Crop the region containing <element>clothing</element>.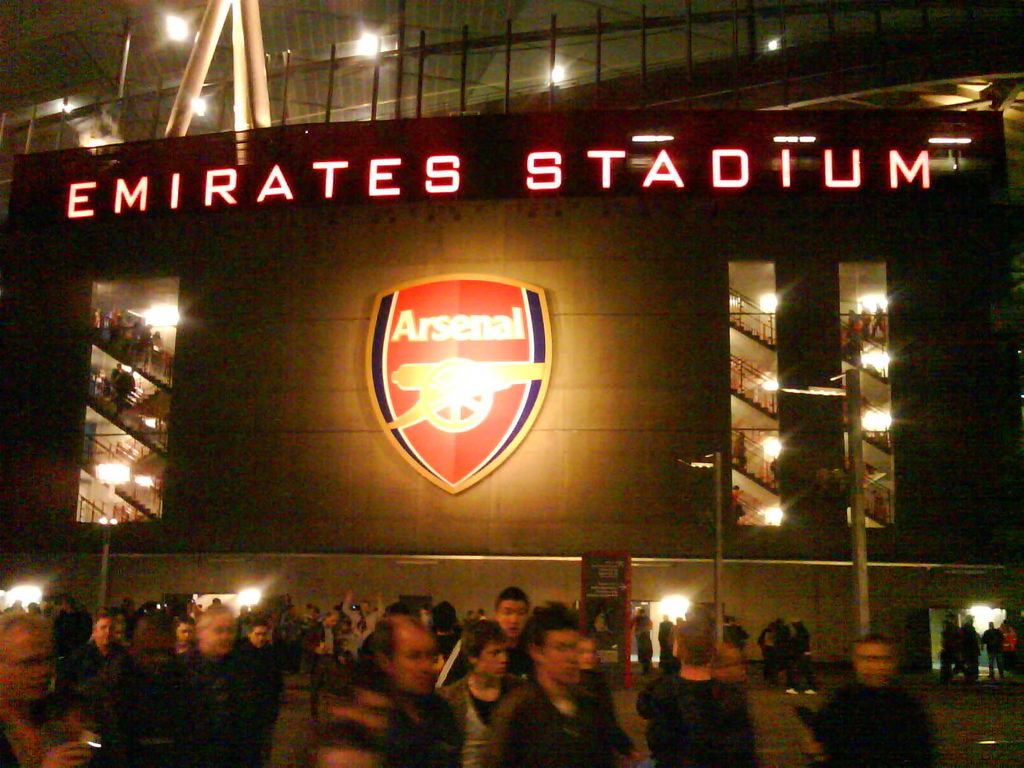
Crop region: box=[326, 618, 352, 669].
